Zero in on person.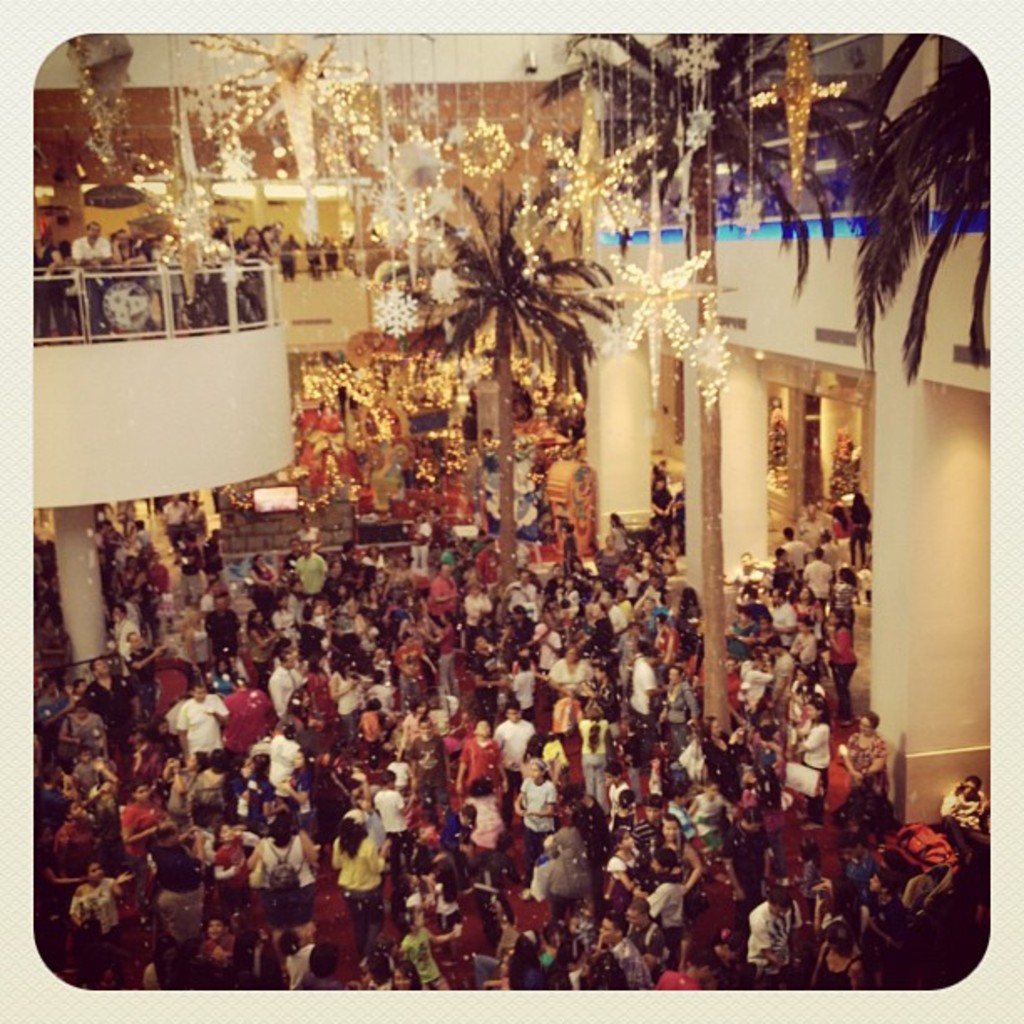
Zeroed in: box=[251, 554, 281, 596].
